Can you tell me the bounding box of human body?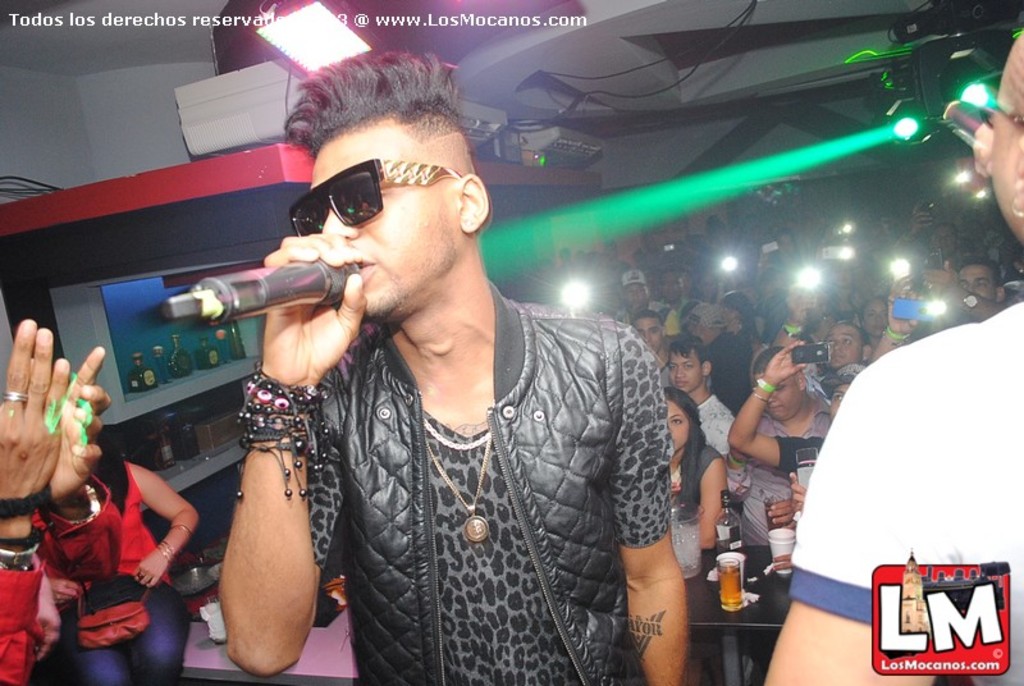
[759,301,1023,685].
